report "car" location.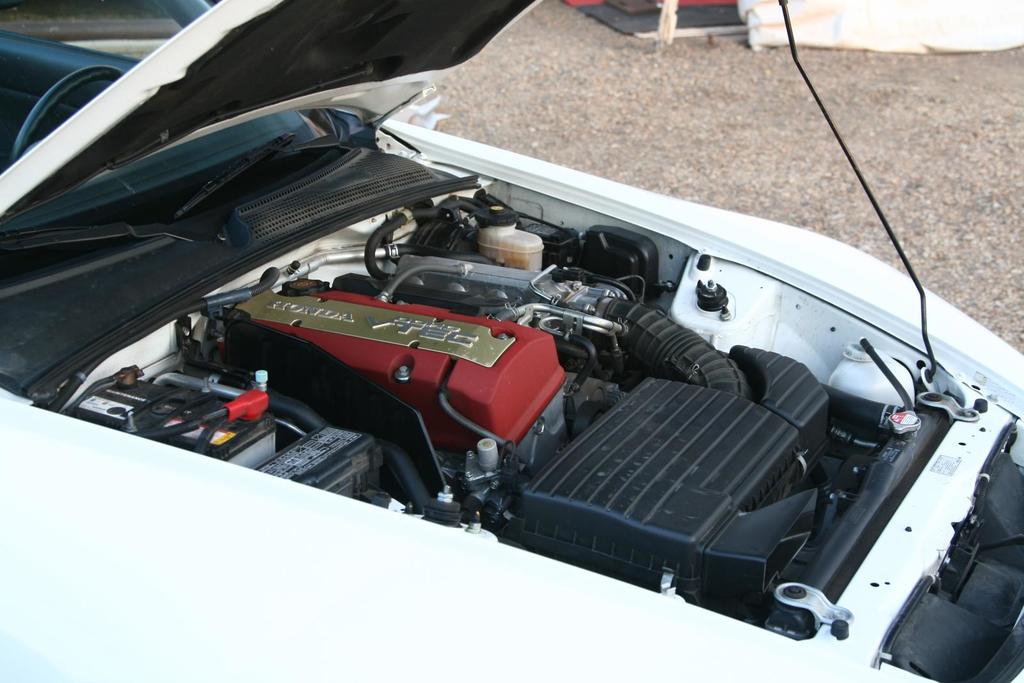
Report: crop(0, 0, 225, 163).
